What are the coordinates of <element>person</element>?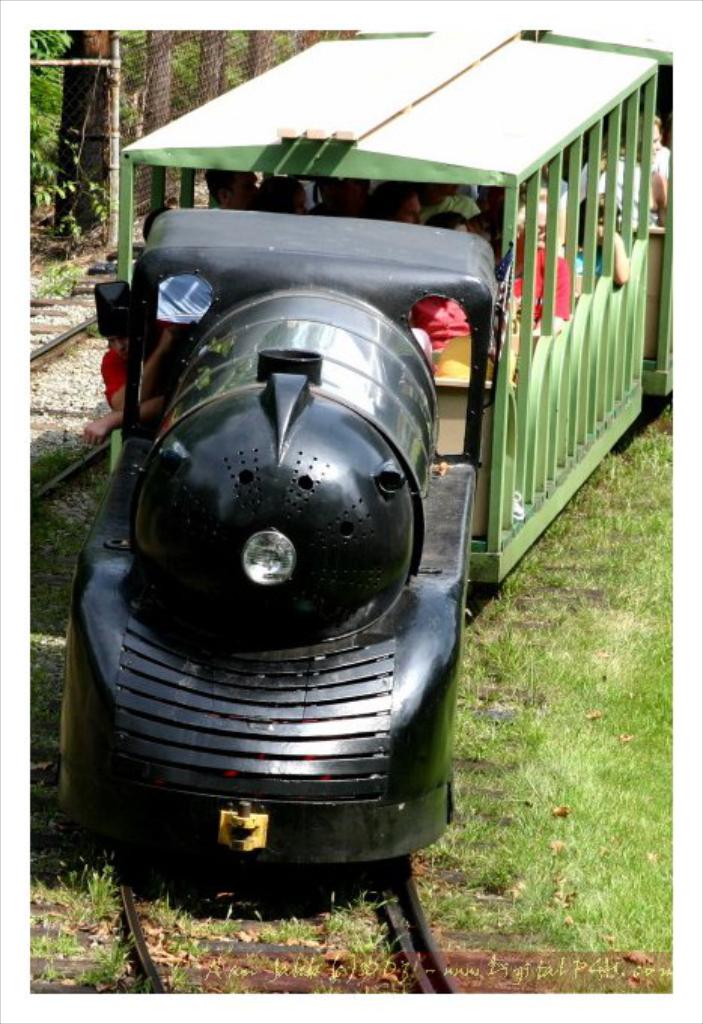
box=[83, 330, 191, 450].
